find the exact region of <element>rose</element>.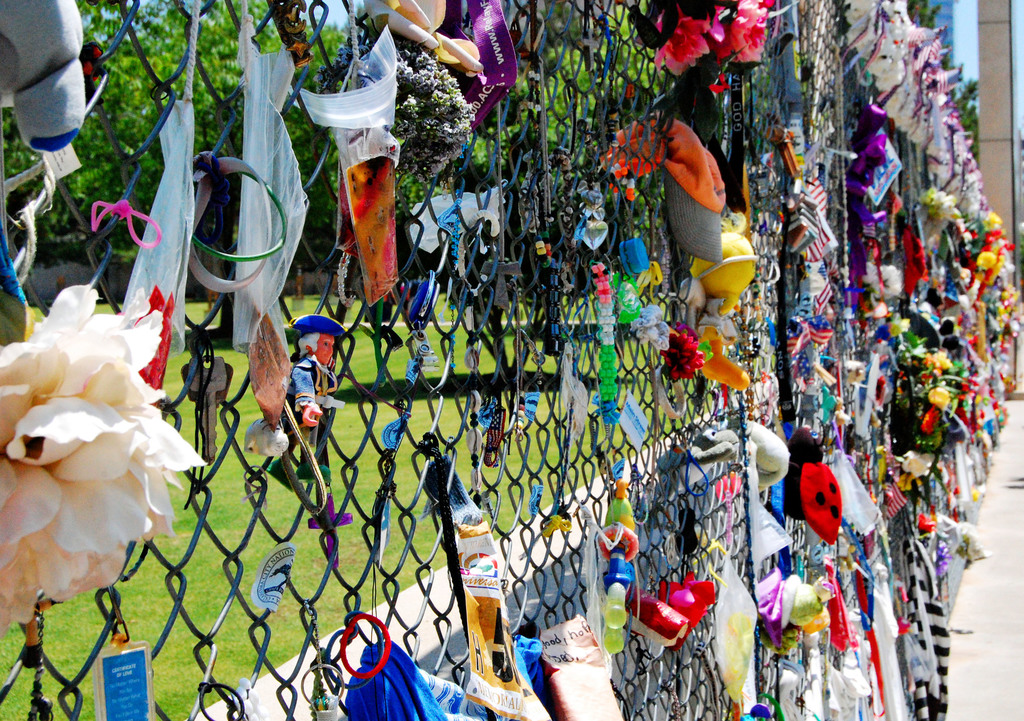
Exact region: {"left": 723, "top": 0, "right": 765, "bottom": 62}.
